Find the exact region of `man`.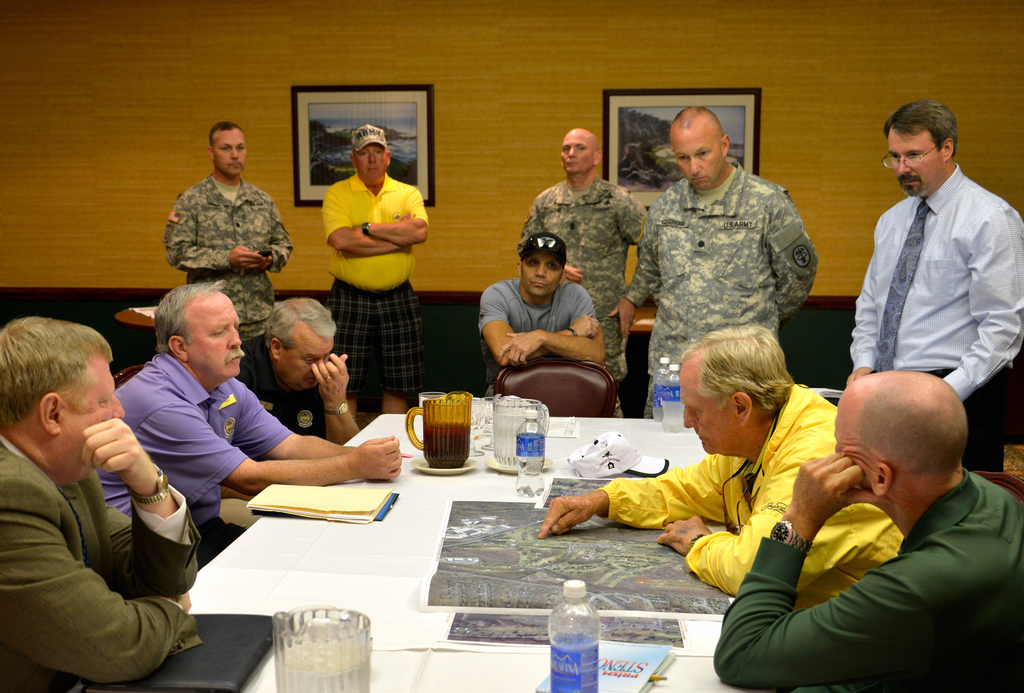
Exact region: 710 365 1023 692.
